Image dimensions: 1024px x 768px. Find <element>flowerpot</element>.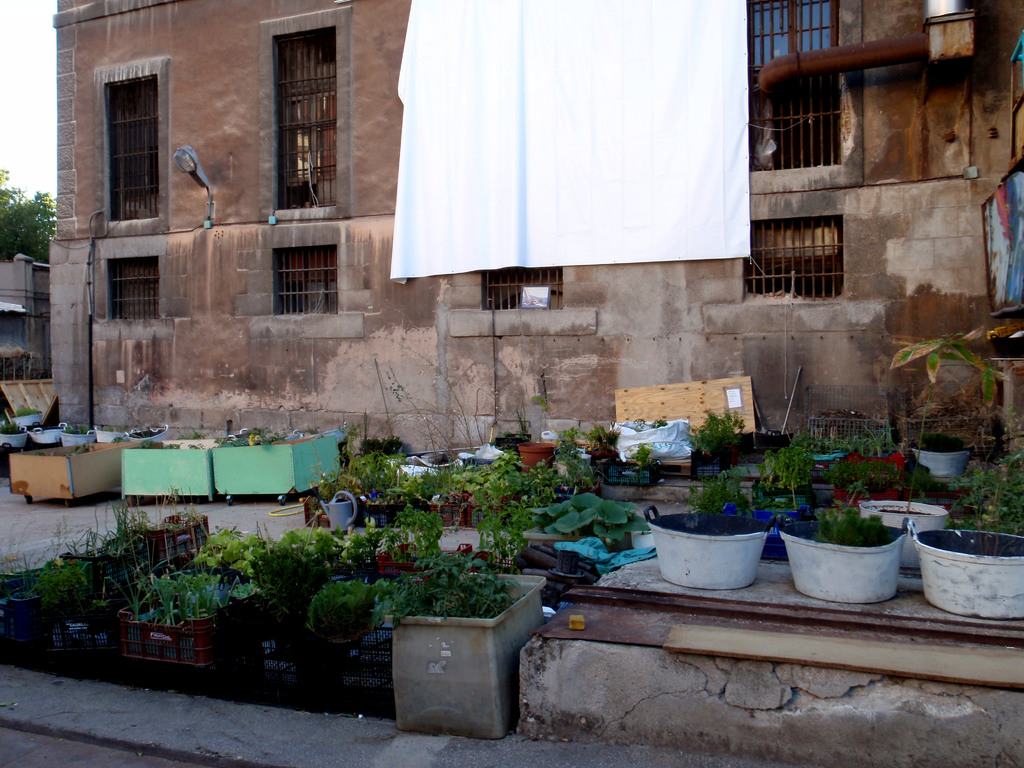
box=[687, 440, 739, 484].
